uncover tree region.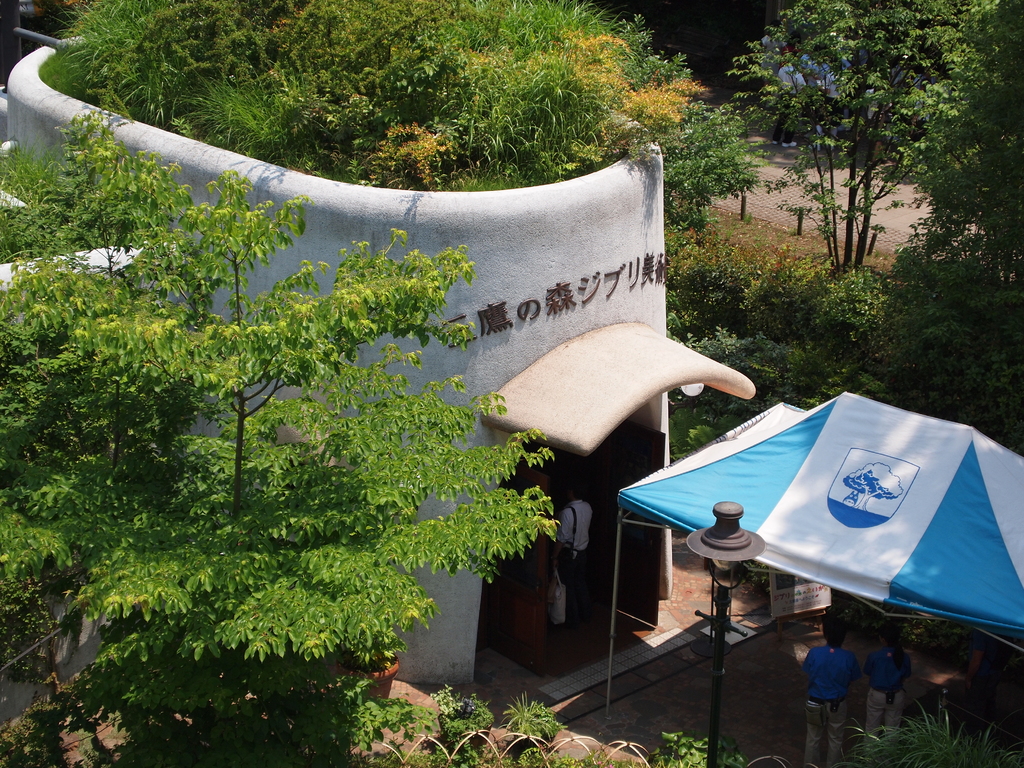
Uncovered: locate(660, 398, 776, 461).
